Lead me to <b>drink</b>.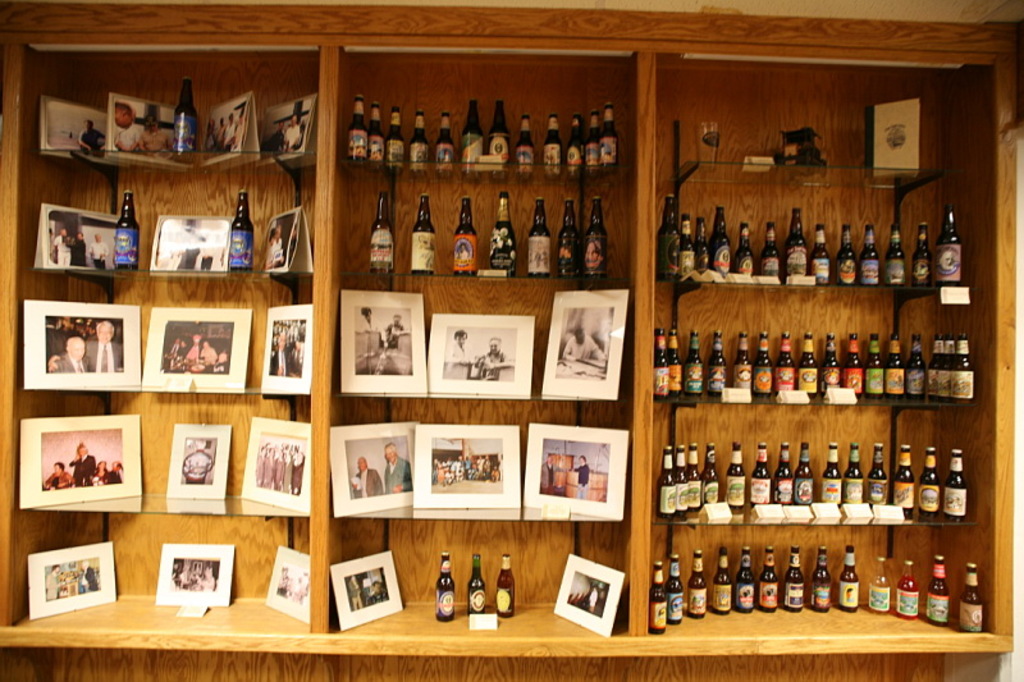
Lead to [x1=673, y1=447, x2=689, y2=517].
